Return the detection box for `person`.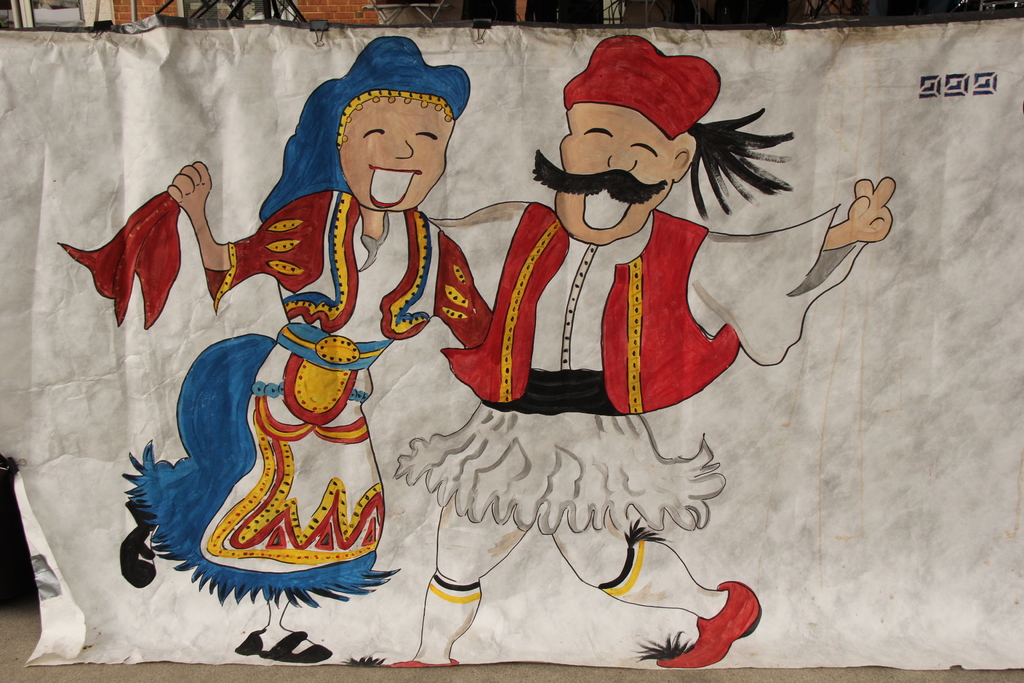
pyautogui.locateOnScreen(166, 56, 481, 620).
